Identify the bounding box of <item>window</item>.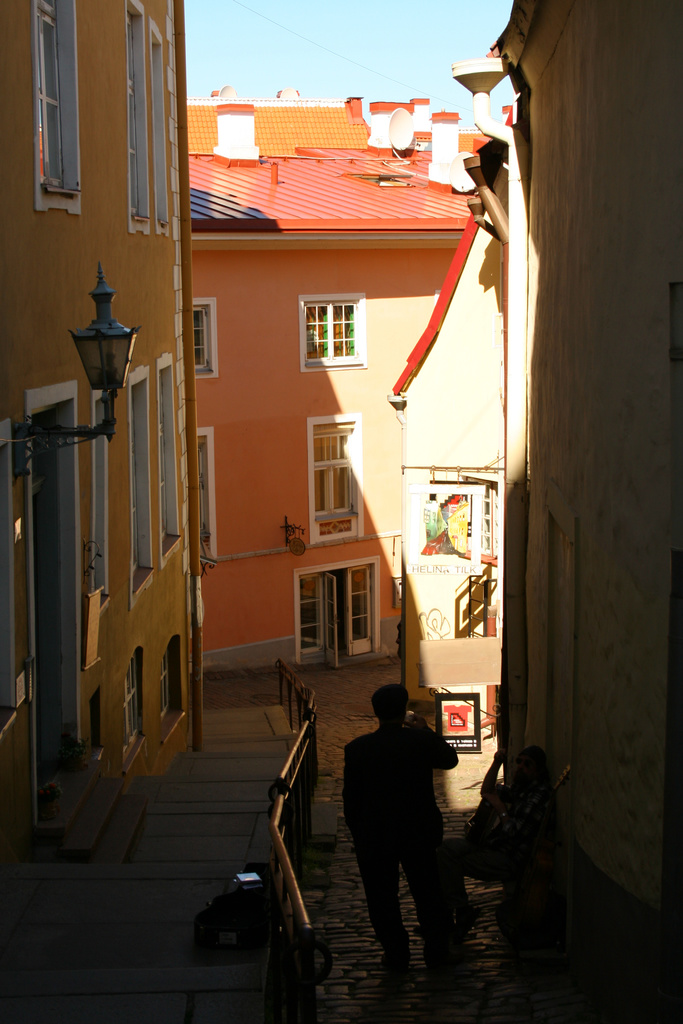
(x1=151, y1=32, x2=170, y2=221).
